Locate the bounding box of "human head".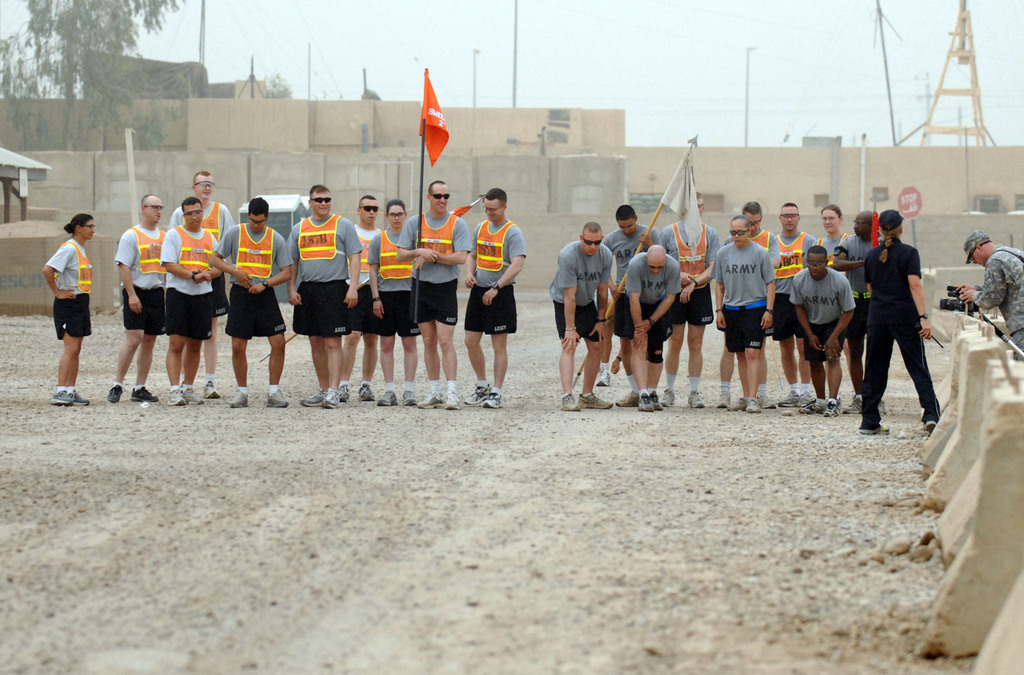
Bounding box: left=854, top=210, right=872, bottom=237.
